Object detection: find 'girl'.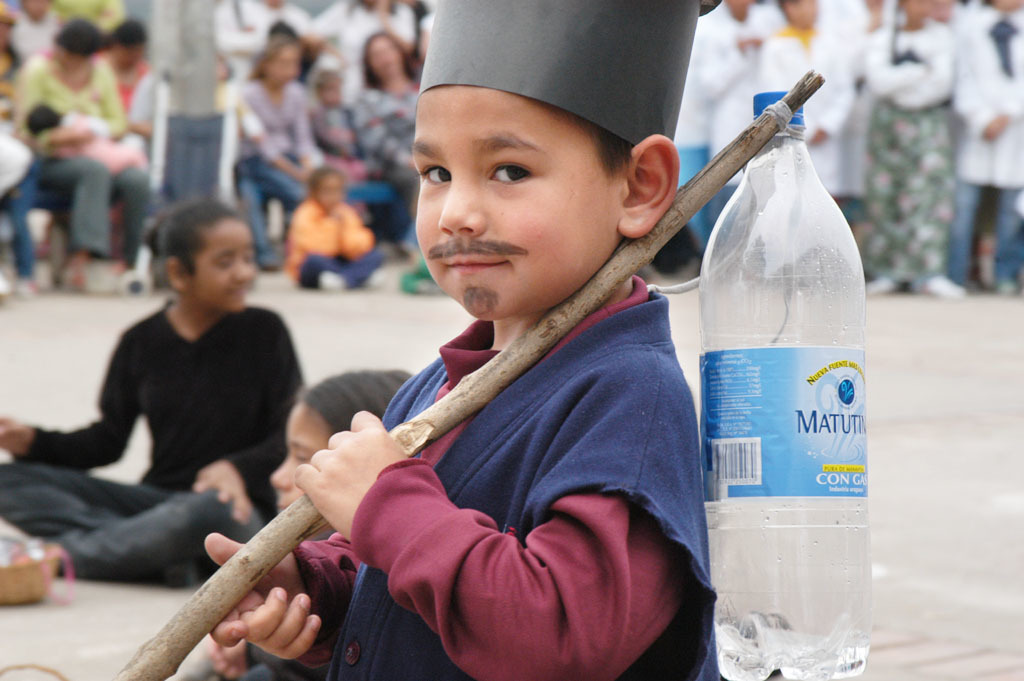
bbox=[282, 157, 386, 296].
